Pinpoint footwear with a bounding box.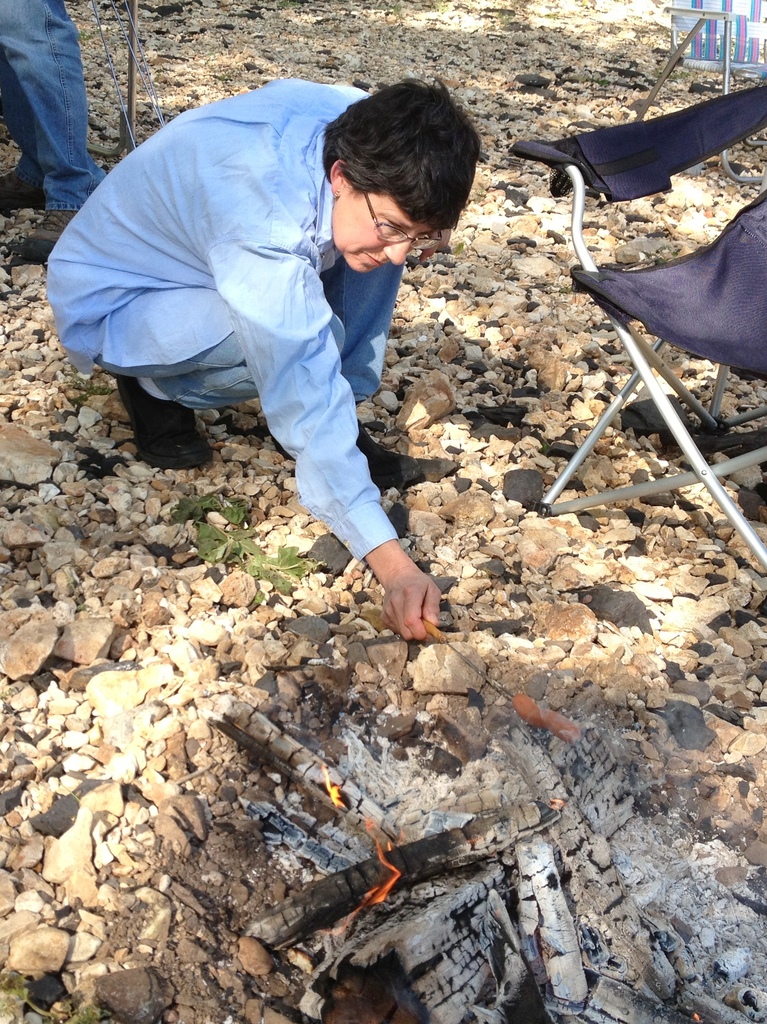
19:207:77:266.
